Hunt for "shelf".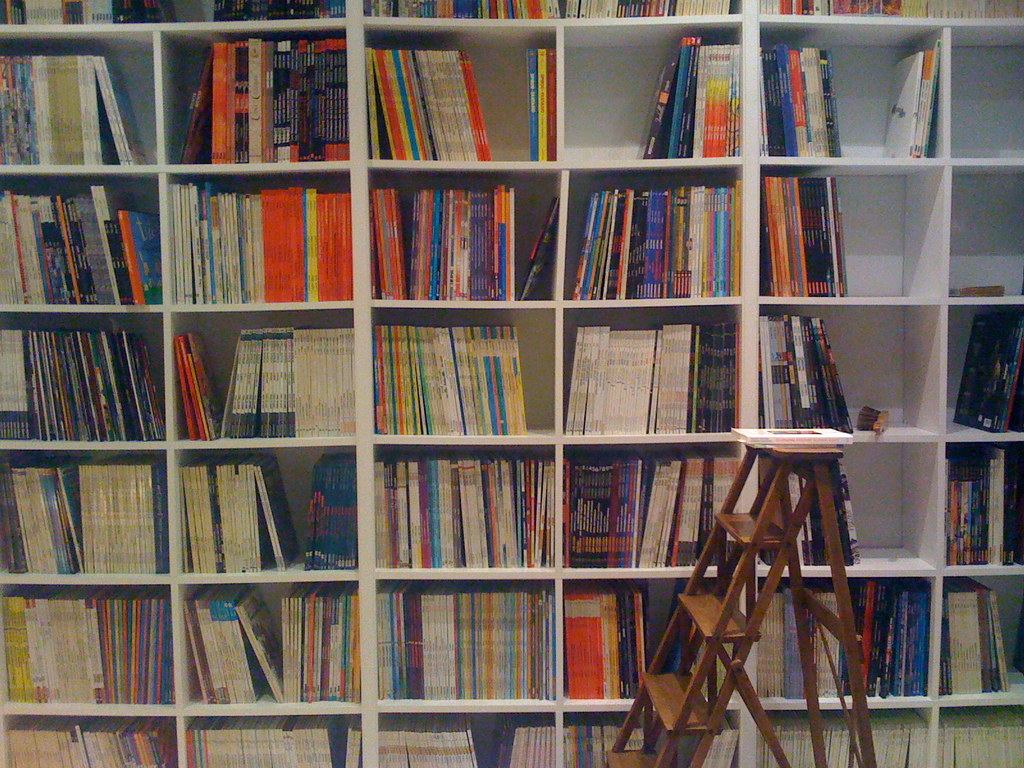
Hunted down at bbox=[170, 308, 361, 452].
